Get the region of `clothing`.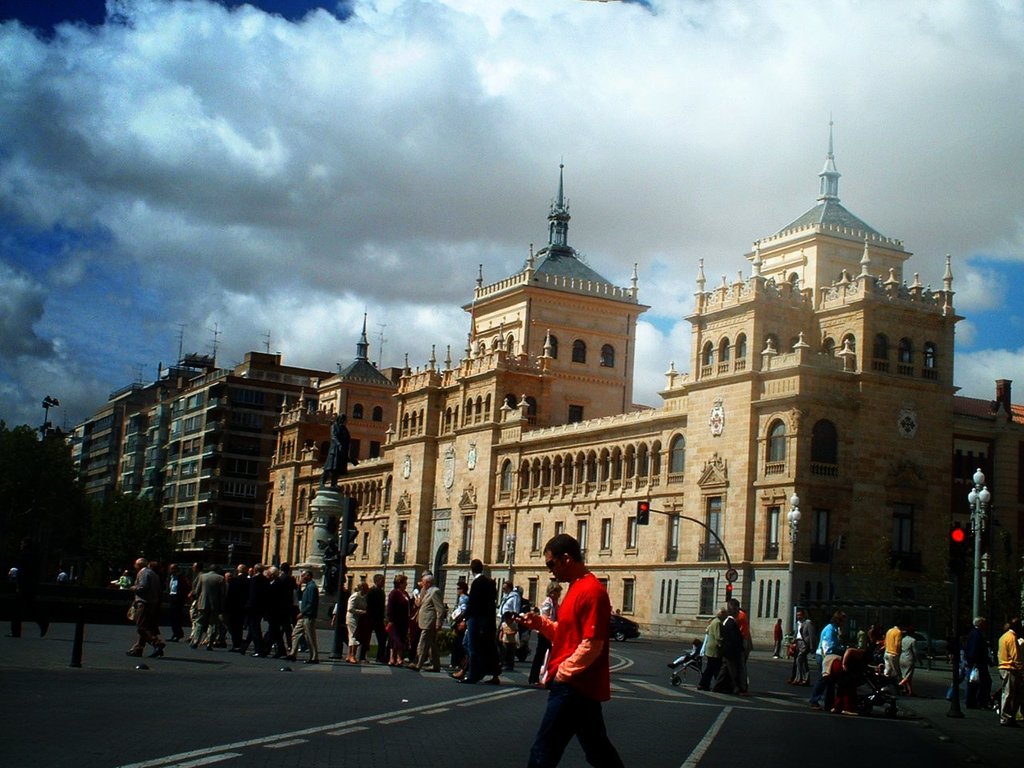
rect(770, 623, 786, 654).
